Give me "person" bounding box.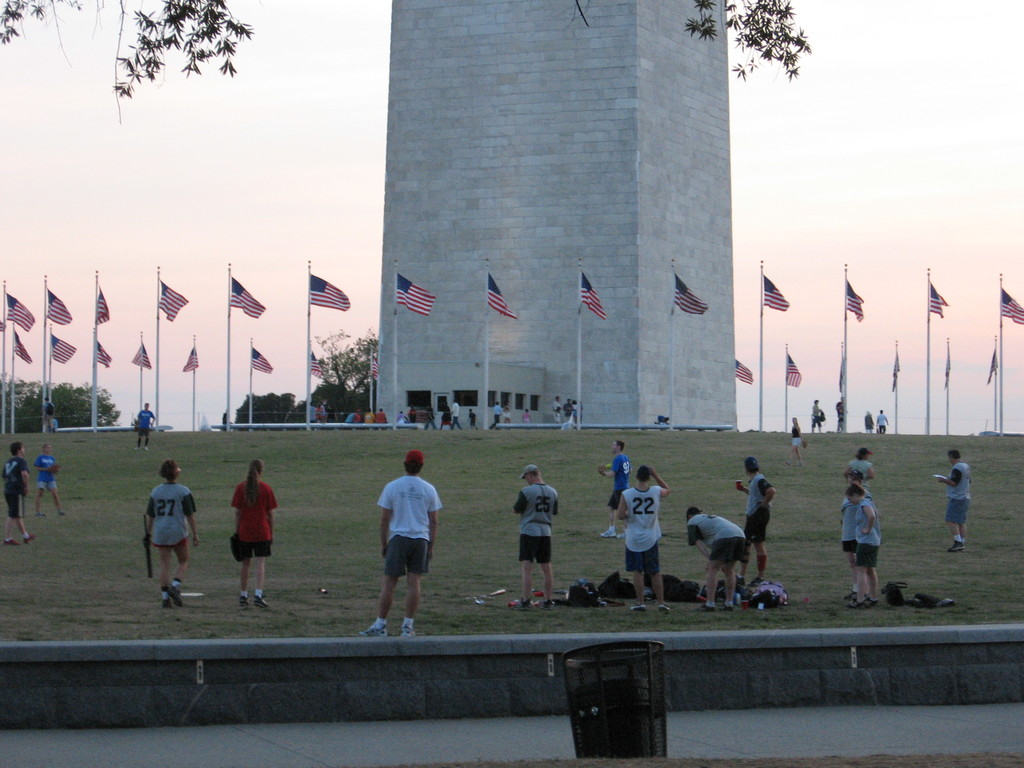
<bbox>840, 447, 877, 475</bbox>.
